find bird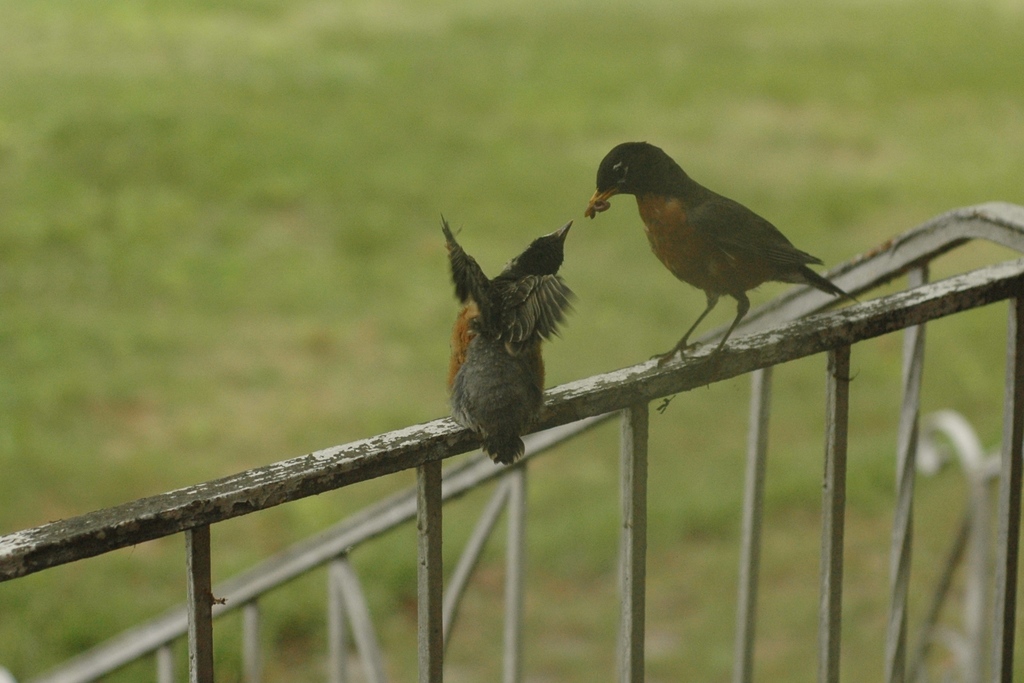
detection(566, 136, 867, 362)
